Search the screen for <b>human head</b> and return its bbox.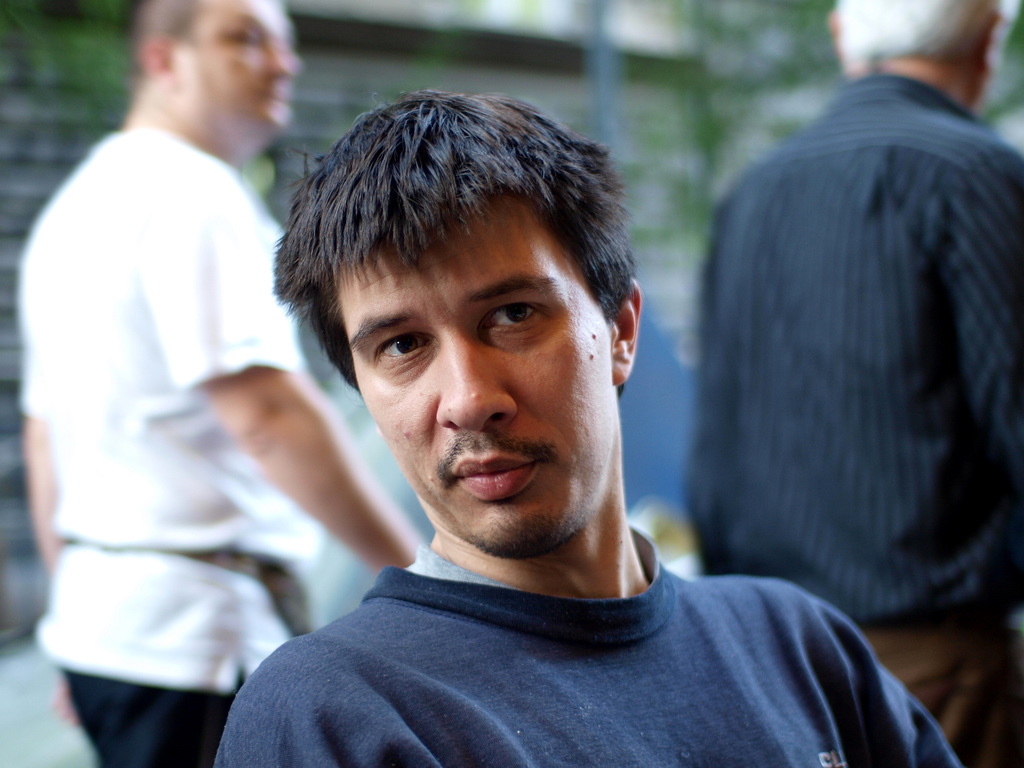
Found: {"x1": 824, "y1": 0, "x2": 1023, "y2": 107}.
